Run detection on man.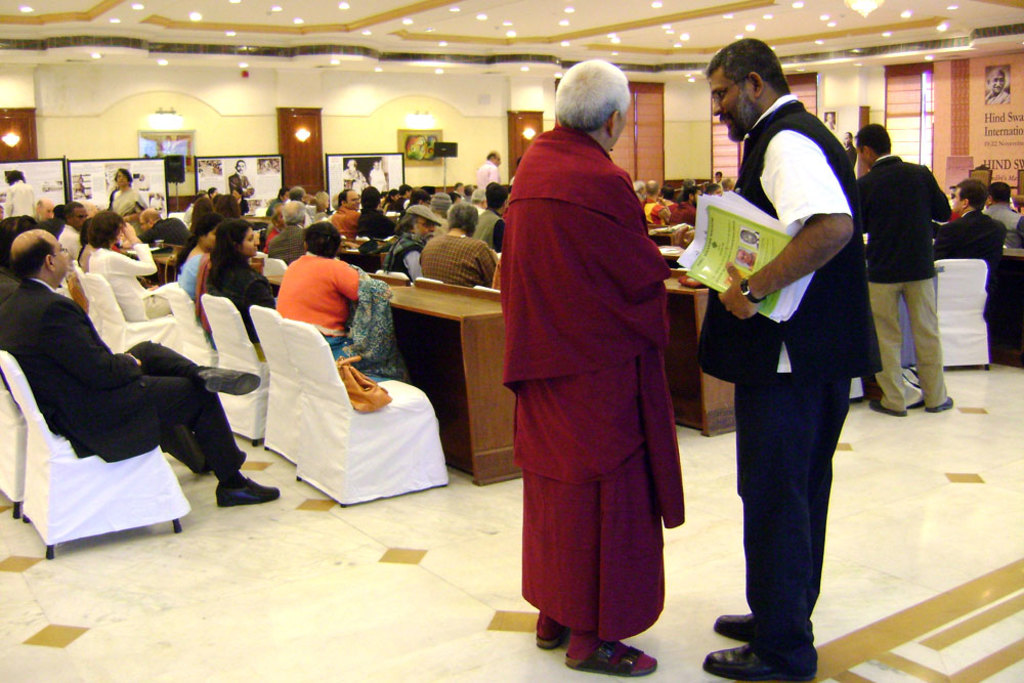
Result: BBox(0, 227, 286, 514).
